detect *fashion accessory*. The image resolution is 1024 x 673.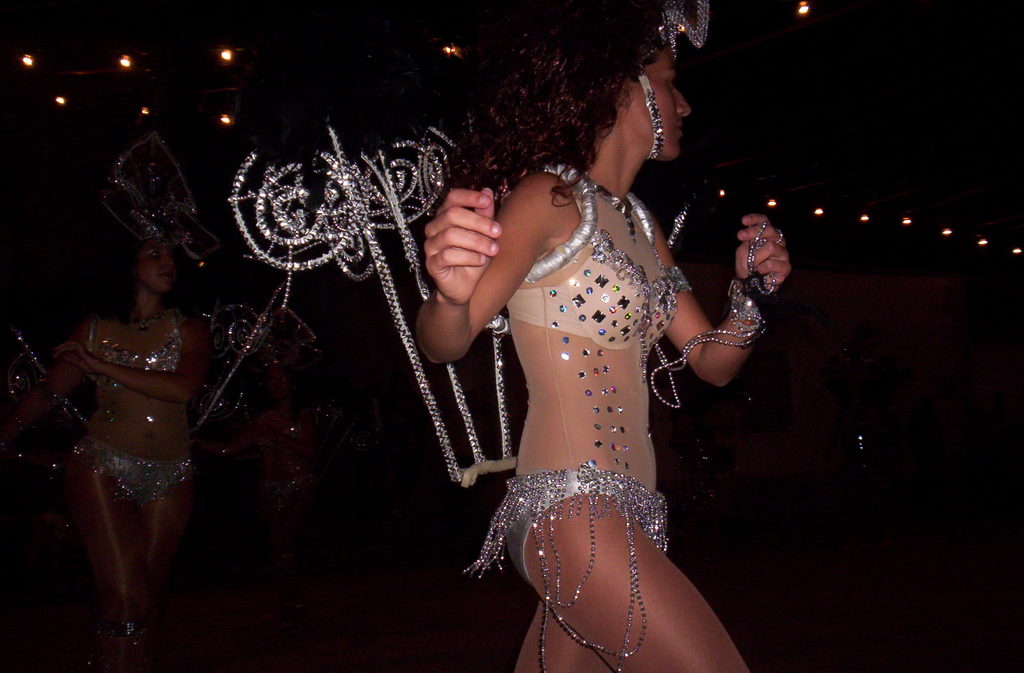
box(111, 624, 156, 668).
